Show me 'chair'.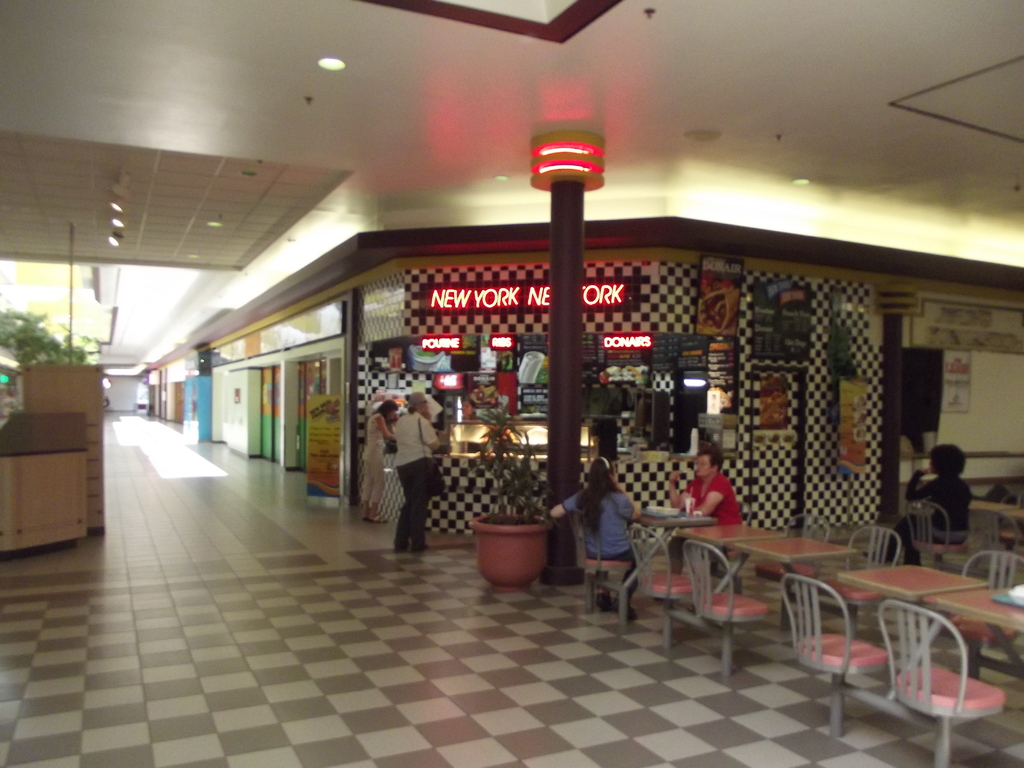
'chair' is here: Rect(959, 550, 1023, 596).
